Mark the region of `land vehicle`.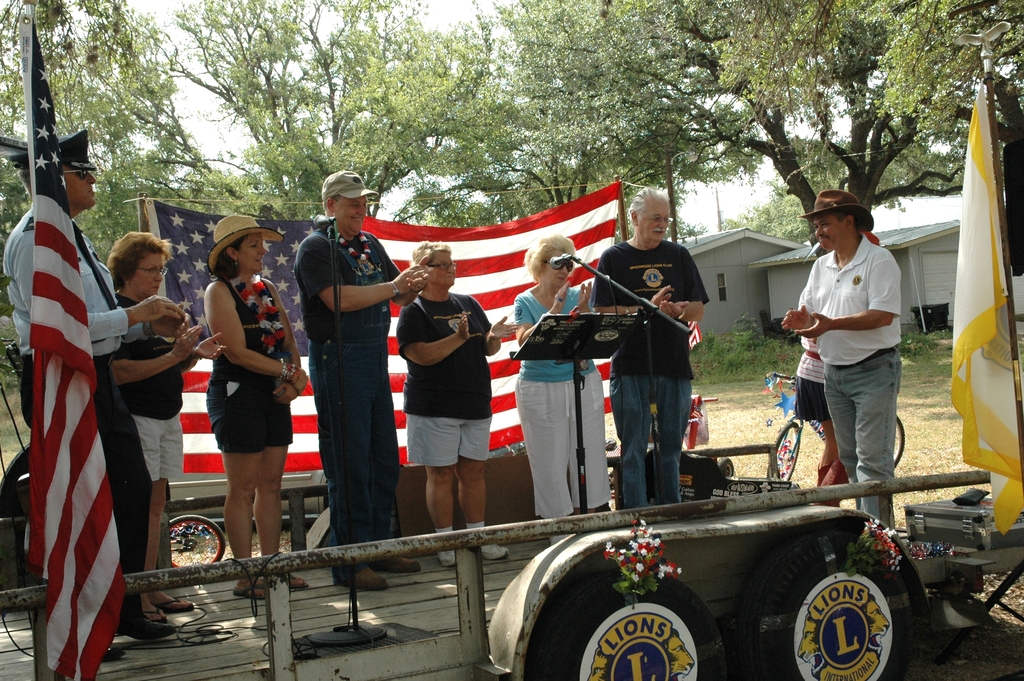
Region: {"left": 768, "top": 375, "right": 906, "bottom": 485}.
